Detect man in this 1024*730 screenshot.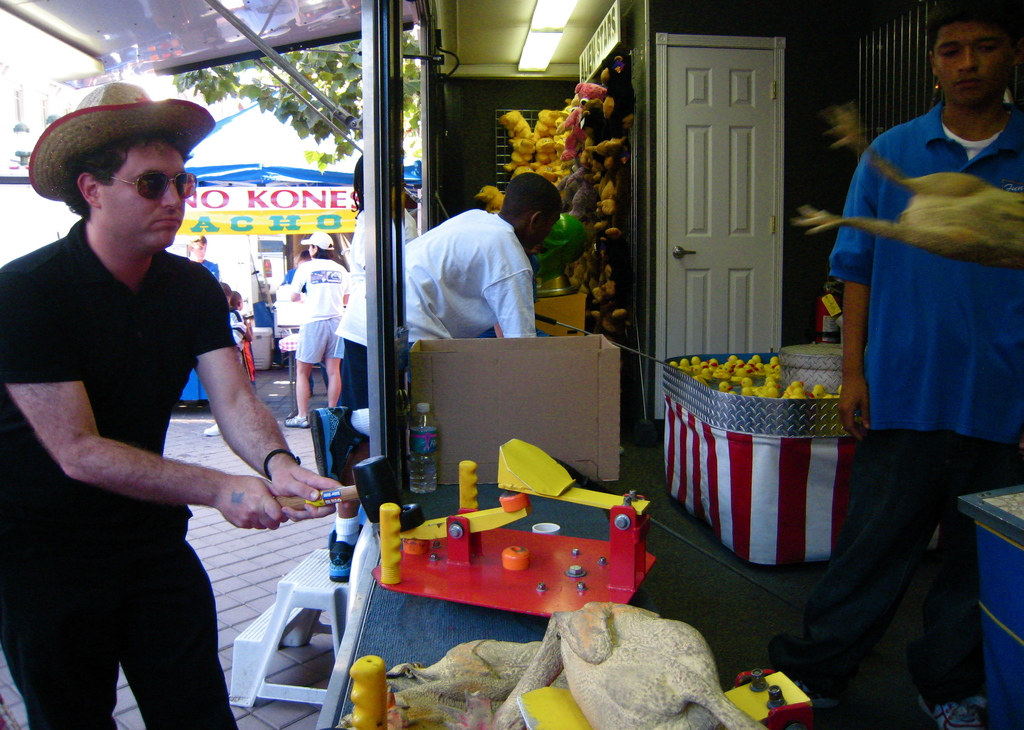
Detection: {"left": 765, "top": 0, "right": 1023, "bottom": 729}.
